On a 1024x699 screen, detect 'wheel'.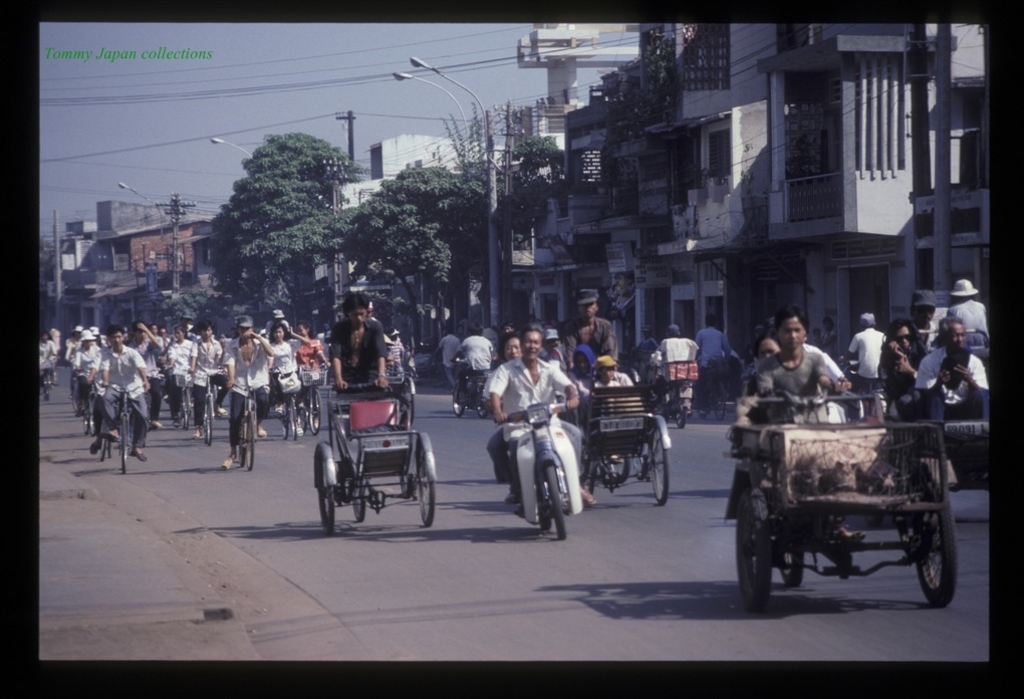
(648, 424, 671, 506).
